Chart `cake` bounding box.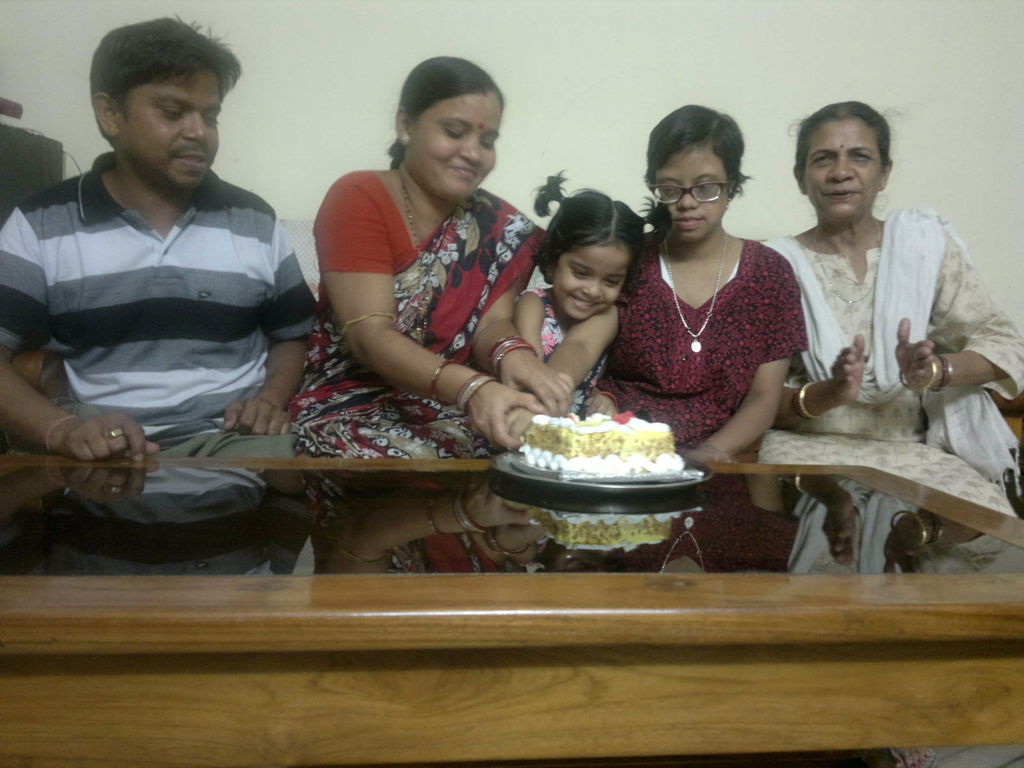
Charted: pyautogui.locateOnScreen(521, 415, 686, 472).
